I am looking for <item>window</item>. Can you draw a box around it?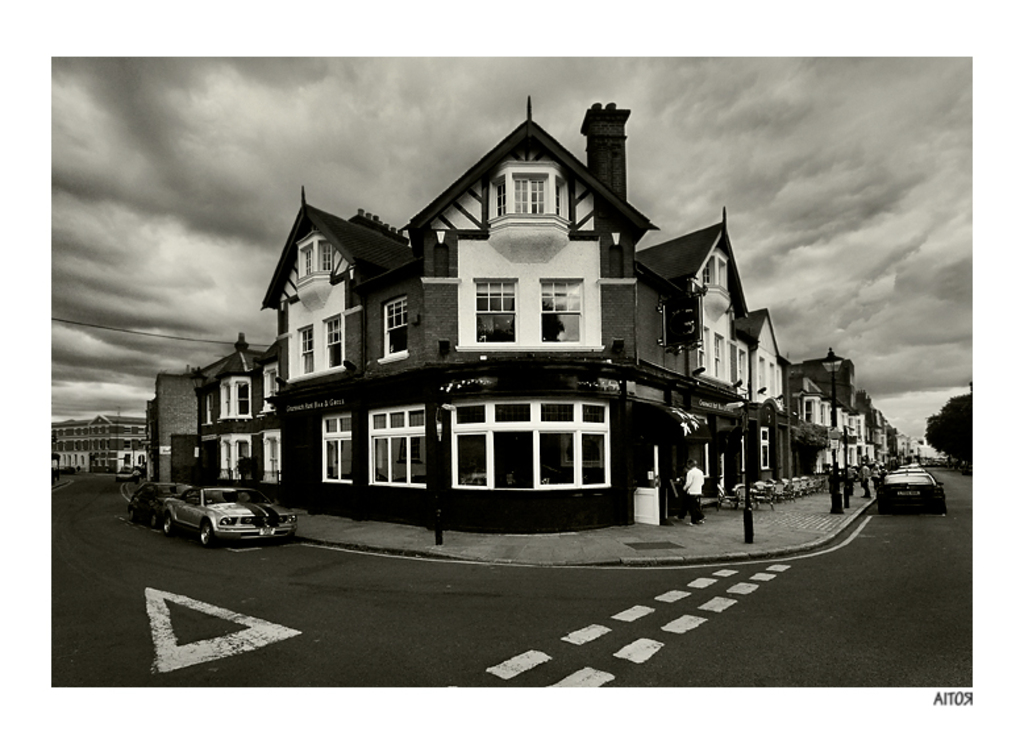
Sure, the bounding box is 473,273,515,341.
